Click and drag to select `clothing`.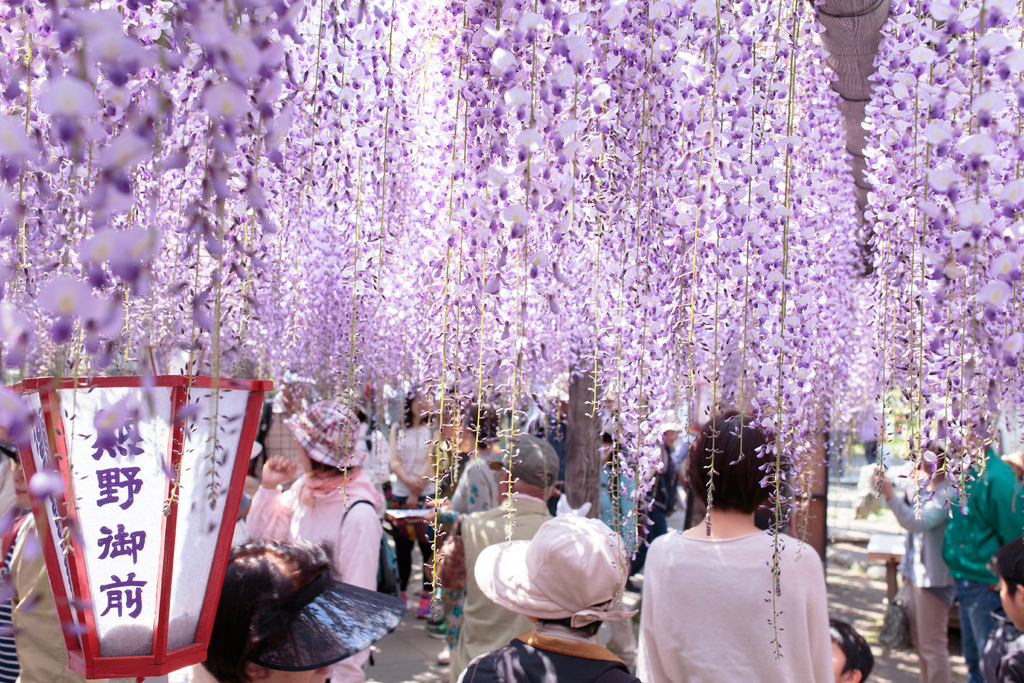
Selection: (980,613,1023,682).
